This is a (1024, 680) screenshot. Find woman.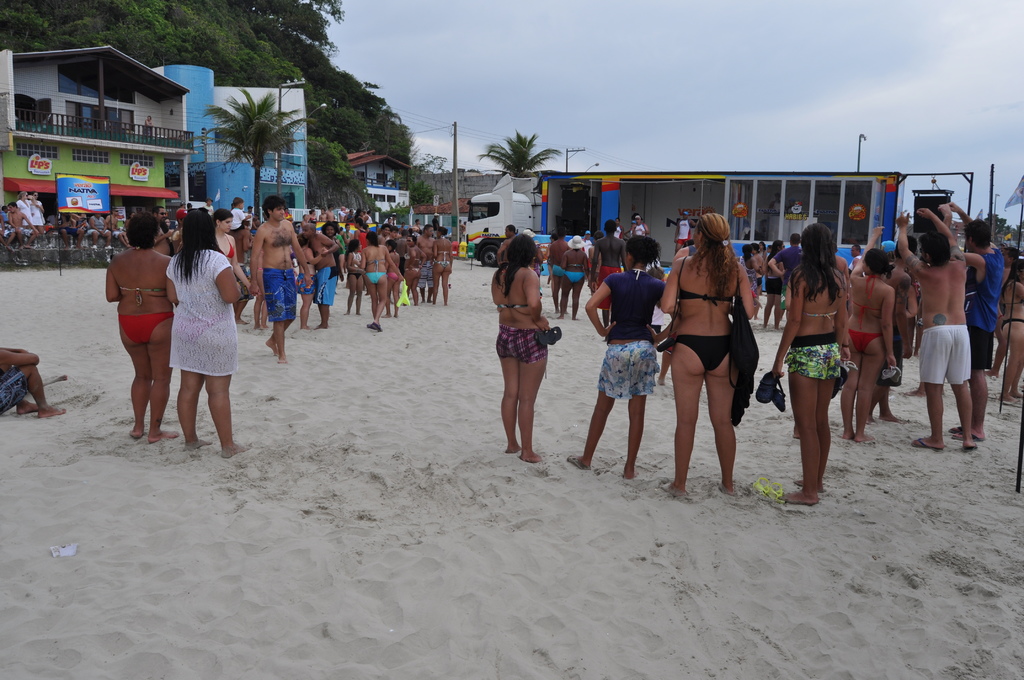
Bounding box: bbox(86, 213, 114, 248).
